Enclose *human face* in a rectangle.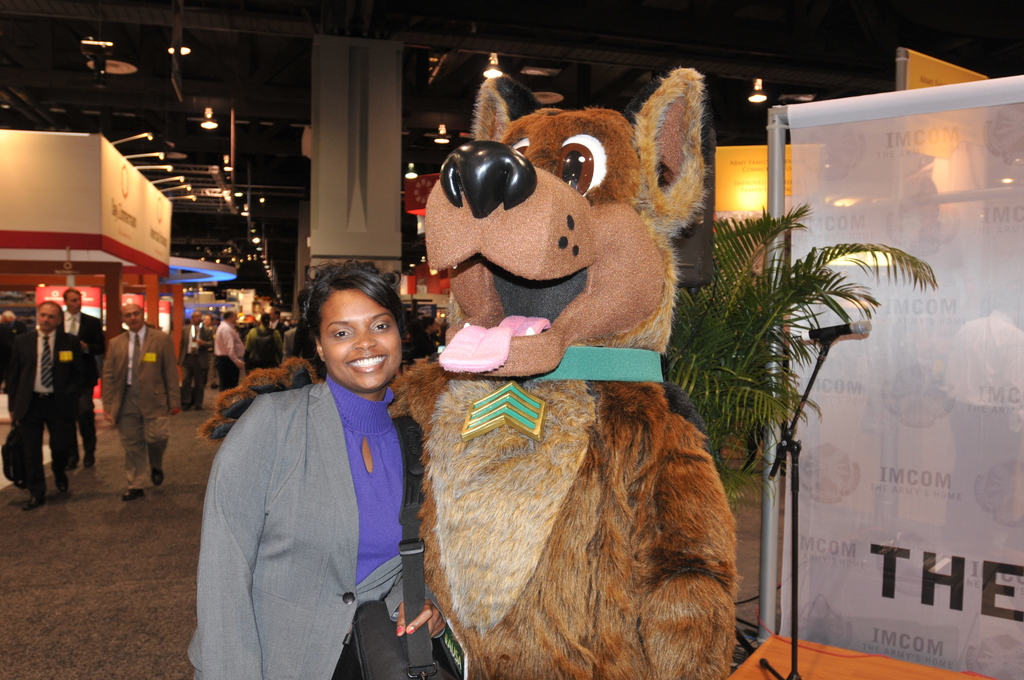
bbox=[67, 292, 85, 313].
